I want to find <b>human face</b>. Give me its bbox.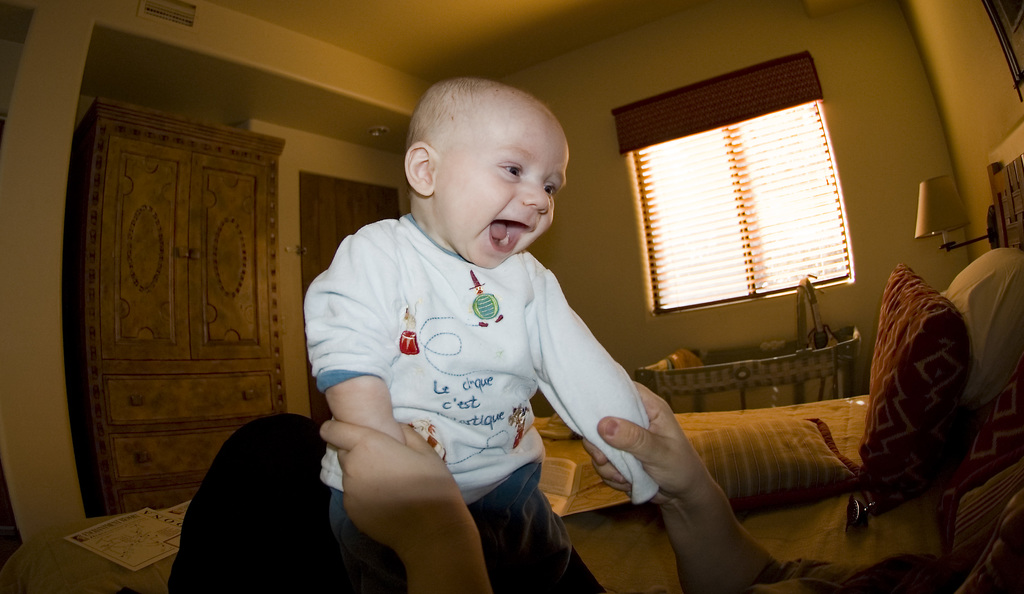
<box>438,109,566,269</box>.
